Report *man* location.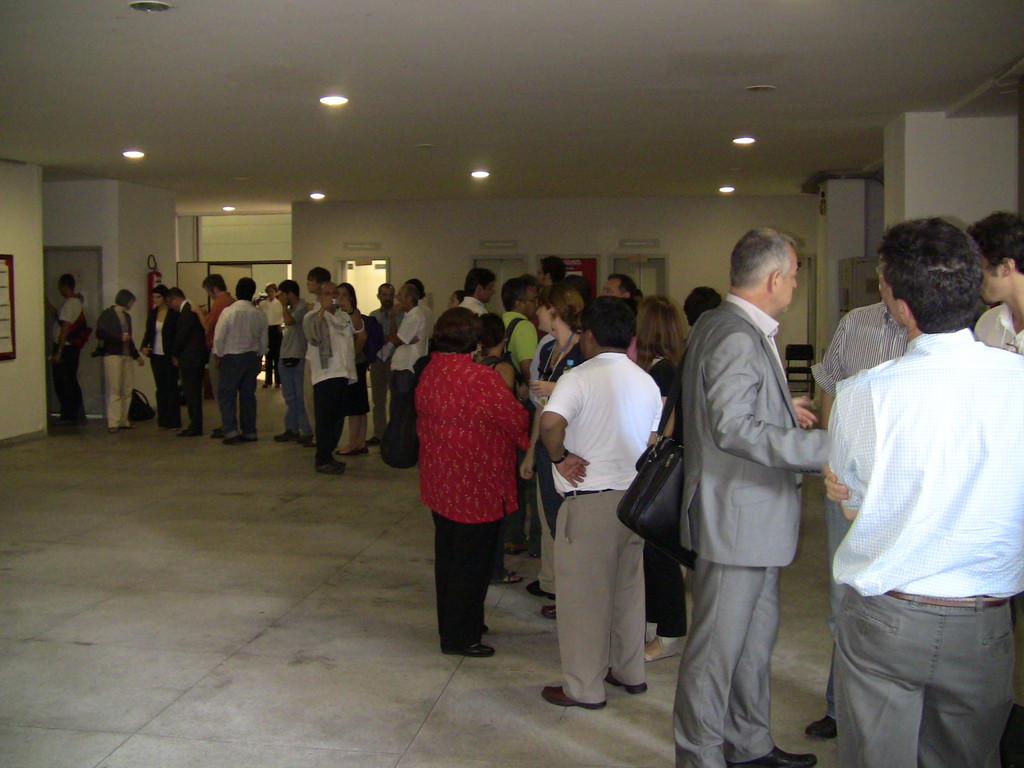
Report: crop(390, 284, 428, 422).
